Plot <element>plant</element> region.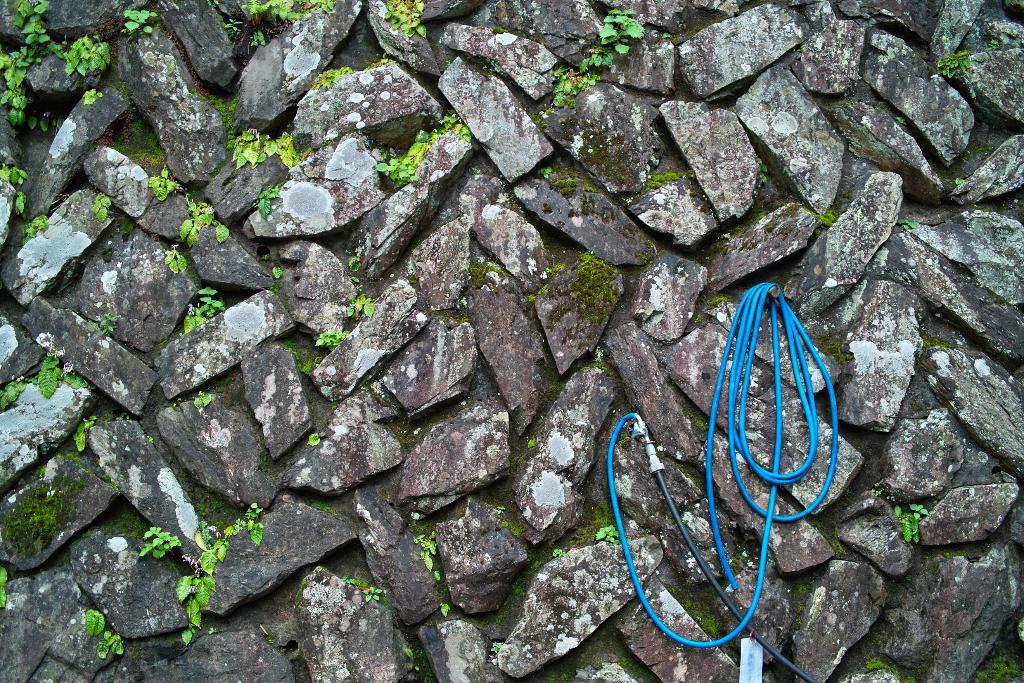
Plotted at <box>436,113,470,150</box>.
